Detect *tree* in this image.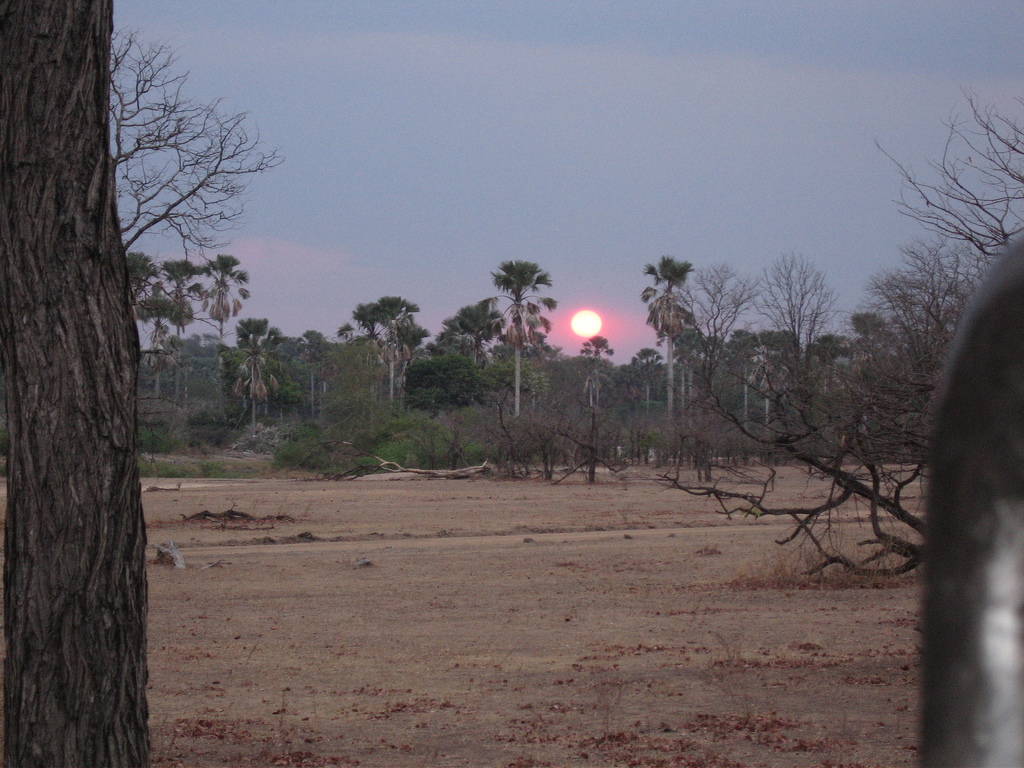
Detection: [x1=159, y1=252, x2=210, y2=399].
